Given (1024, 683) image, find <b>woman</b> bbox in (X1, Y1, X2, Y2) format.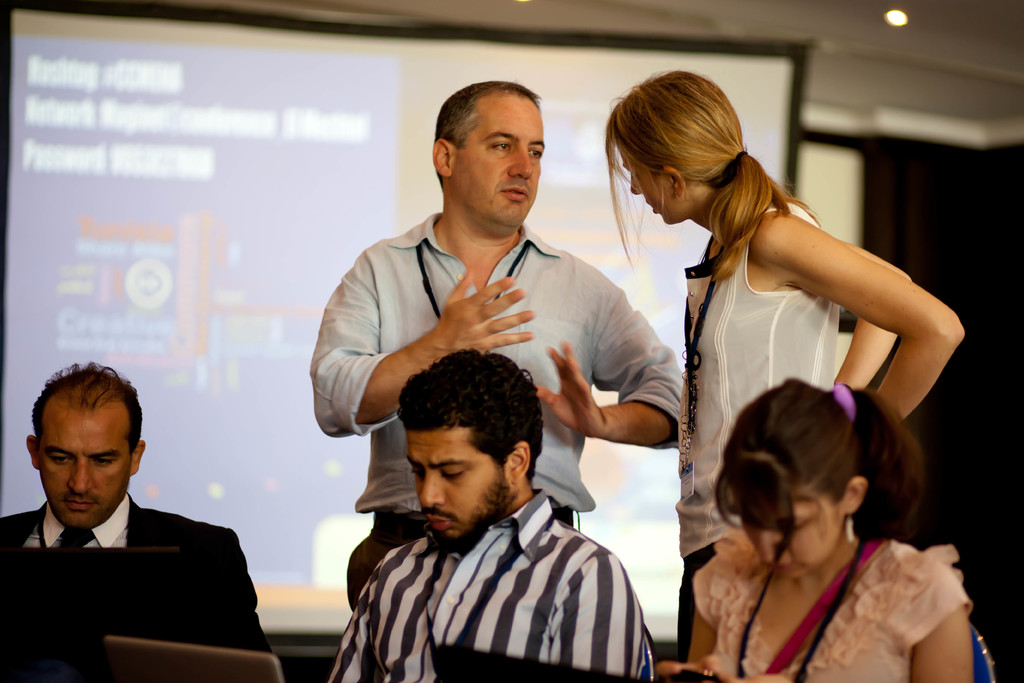
(657, 375, 975, 682).
